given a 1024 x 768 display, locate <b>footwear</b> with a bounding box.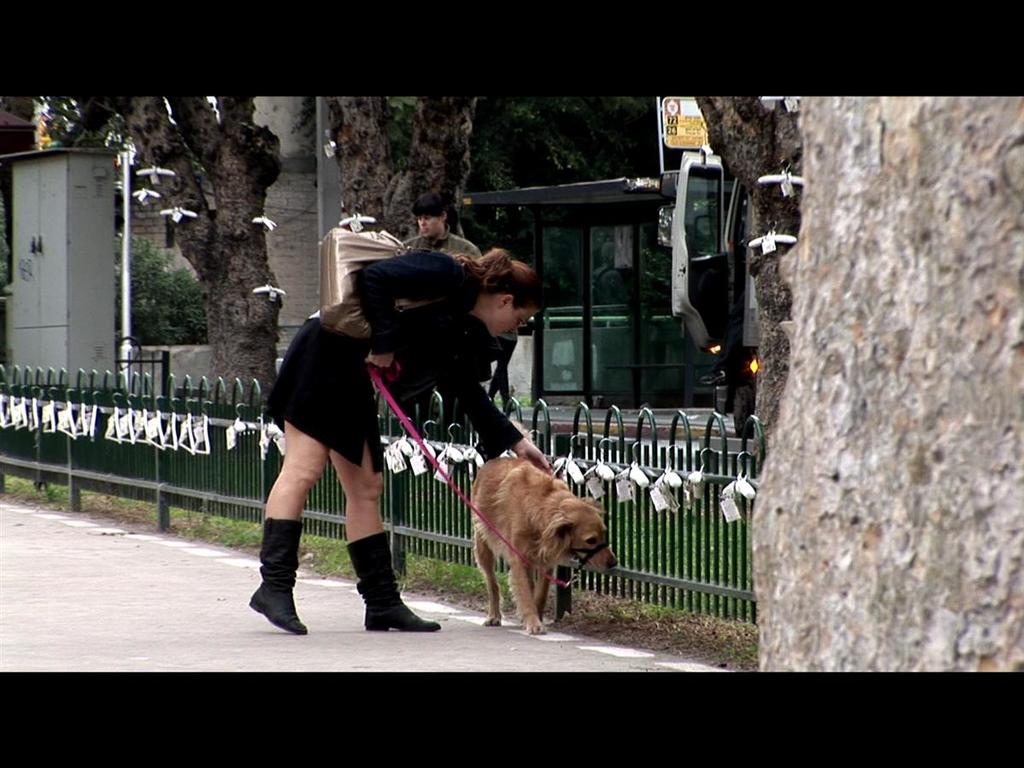
Located: 249 515 311 639.
